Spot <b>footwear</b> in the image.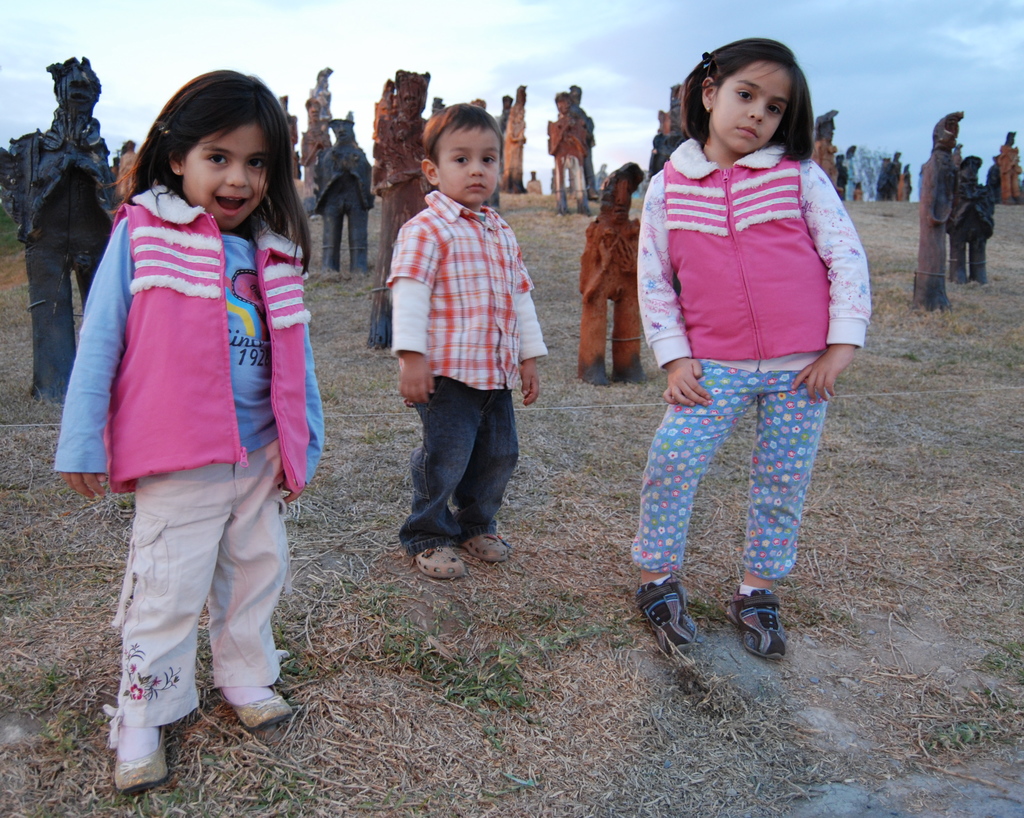
<b>footwear</b> found at bbox=[464, 532, 513, 566].
